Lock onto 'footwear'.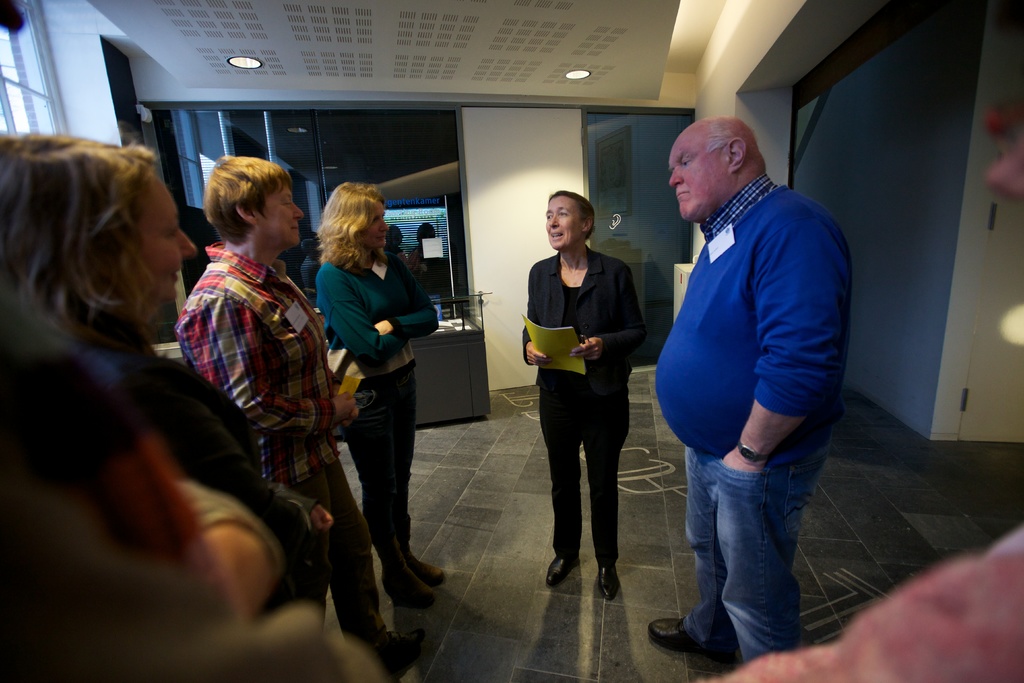
Locked: [left=381, top=539, right=433, bottom=611].
